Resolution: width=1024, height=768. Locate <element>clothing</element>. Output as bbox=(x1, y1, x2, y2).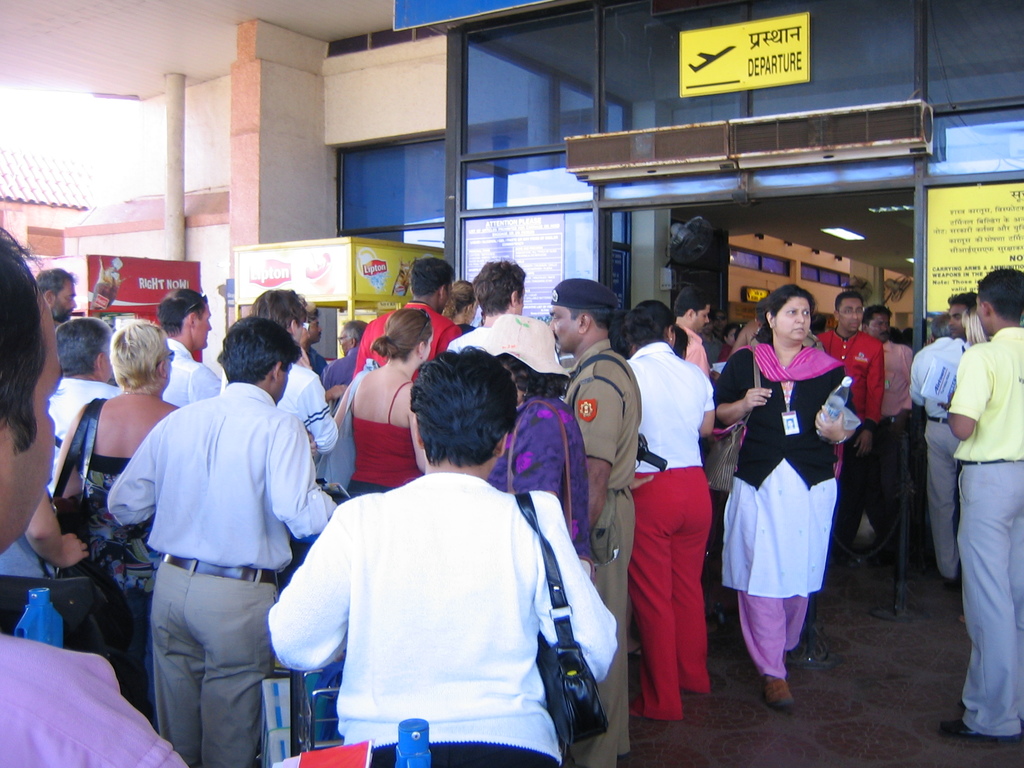
bbox=(951, 331, 1021, 468).
